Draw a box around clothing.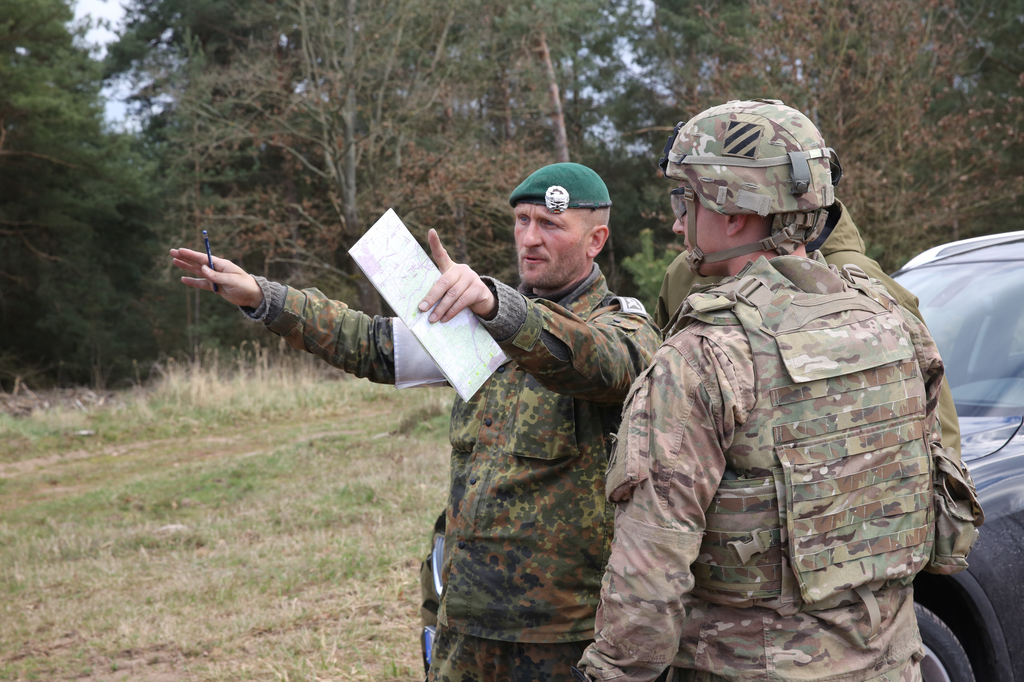
(x1=239, y1=258, x2=665, y2=681).
